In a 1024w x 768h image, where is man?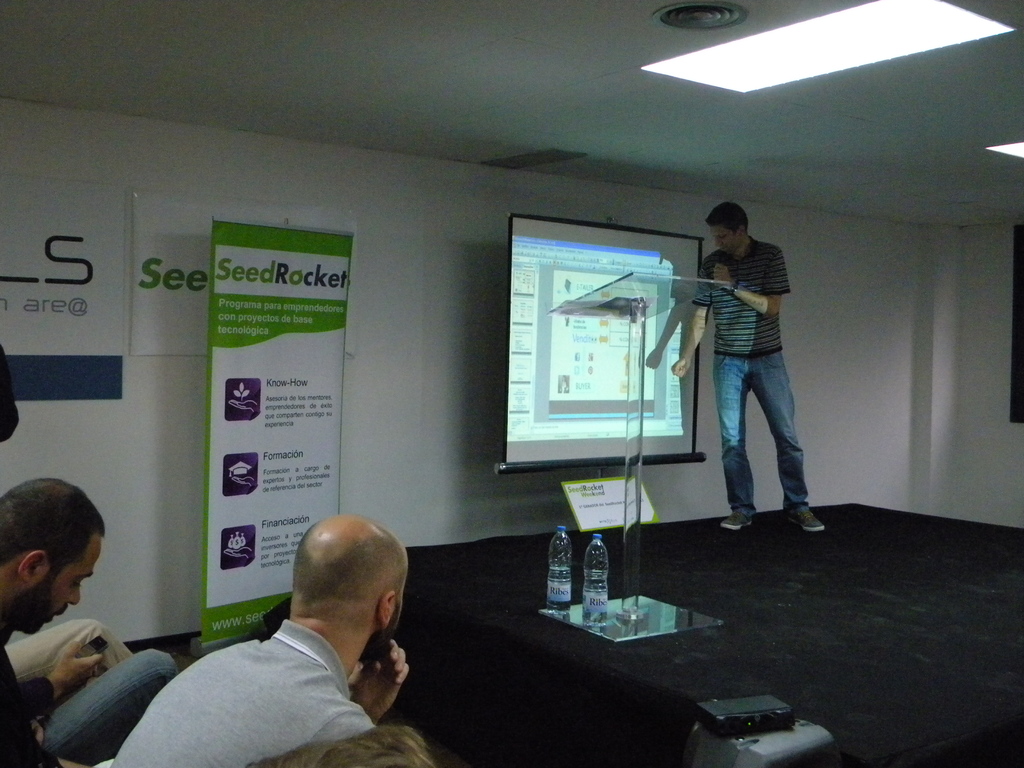
{"x1": 106, "y1": 513, "x2": 410, "y2": 767}.
